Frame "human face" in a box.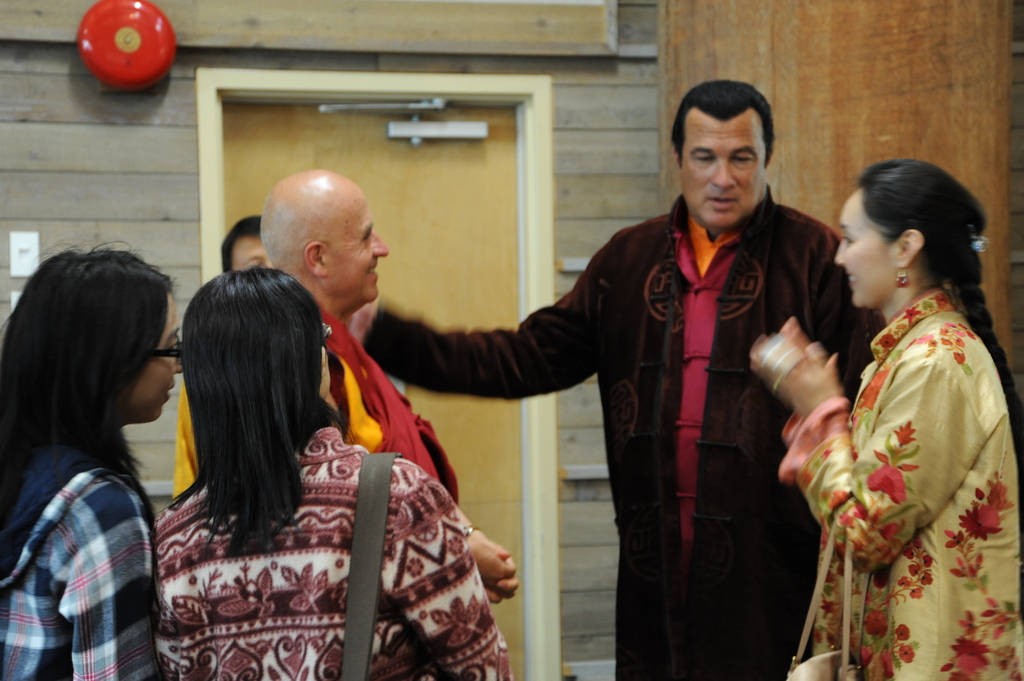
<bbox>130, 294, 181, 419</bbox>.
